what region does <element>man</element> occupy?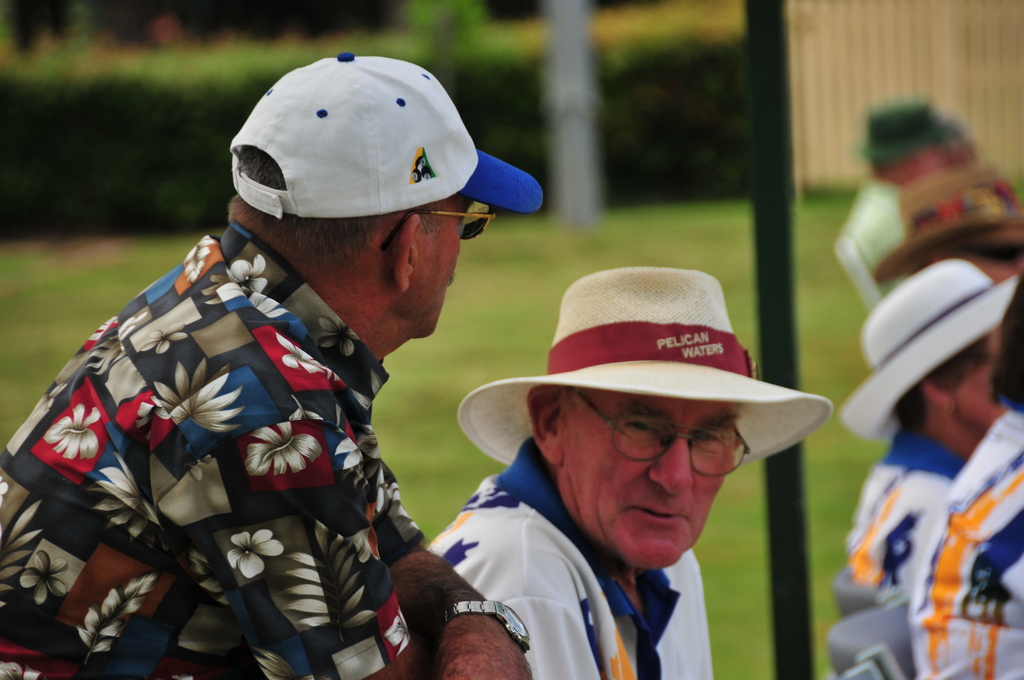
393,296,829,677.
